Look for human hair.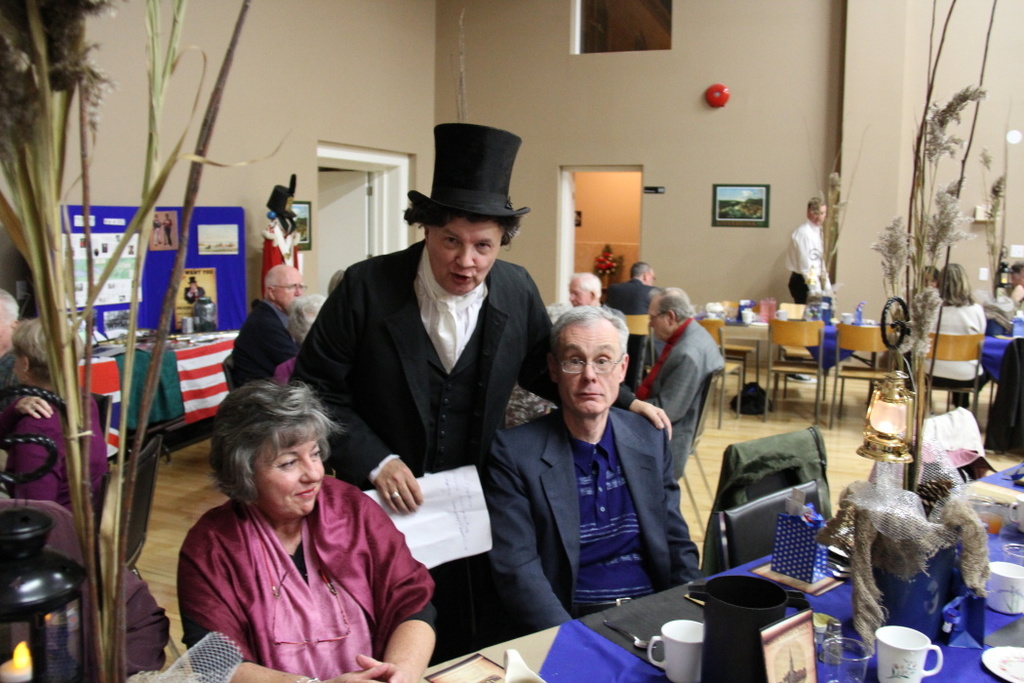
Found: [540, 299, 627, 406].
